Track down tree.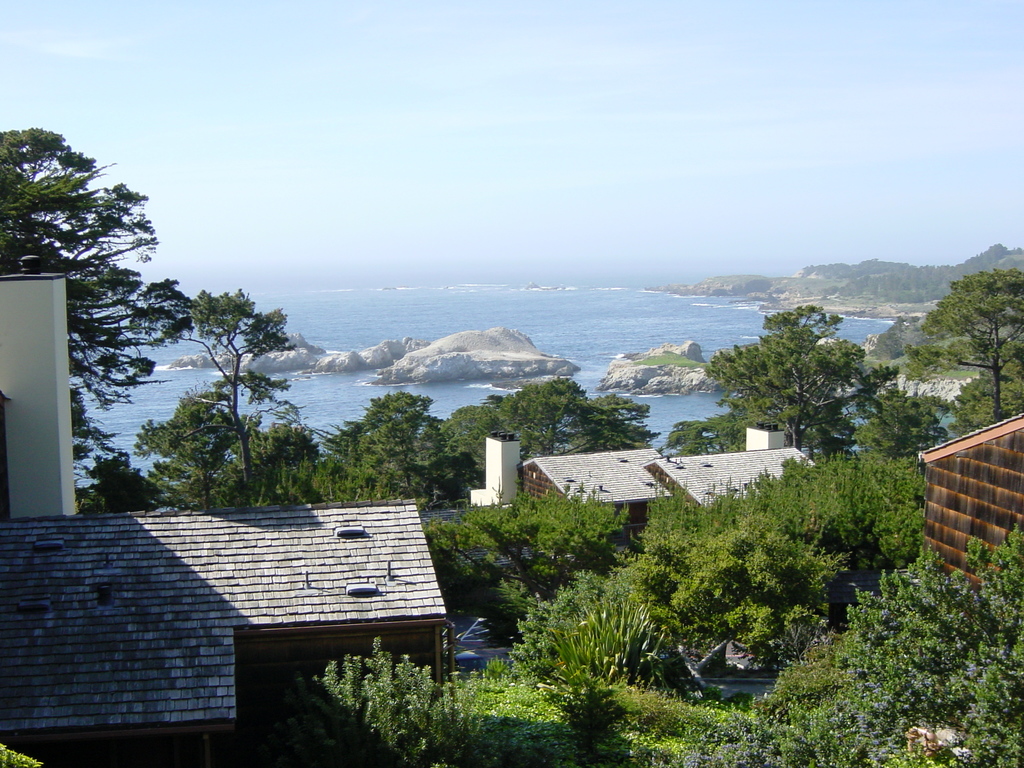
Tracked to box=[172, 291, 289, 500].
